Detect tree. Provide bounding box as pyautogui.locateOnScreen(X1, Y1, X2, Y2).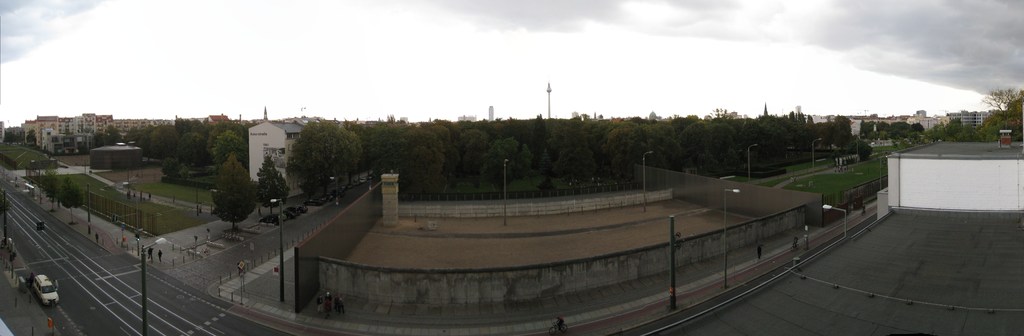
pyautogui.locateOnScreen(456, 127, 480, 190).
